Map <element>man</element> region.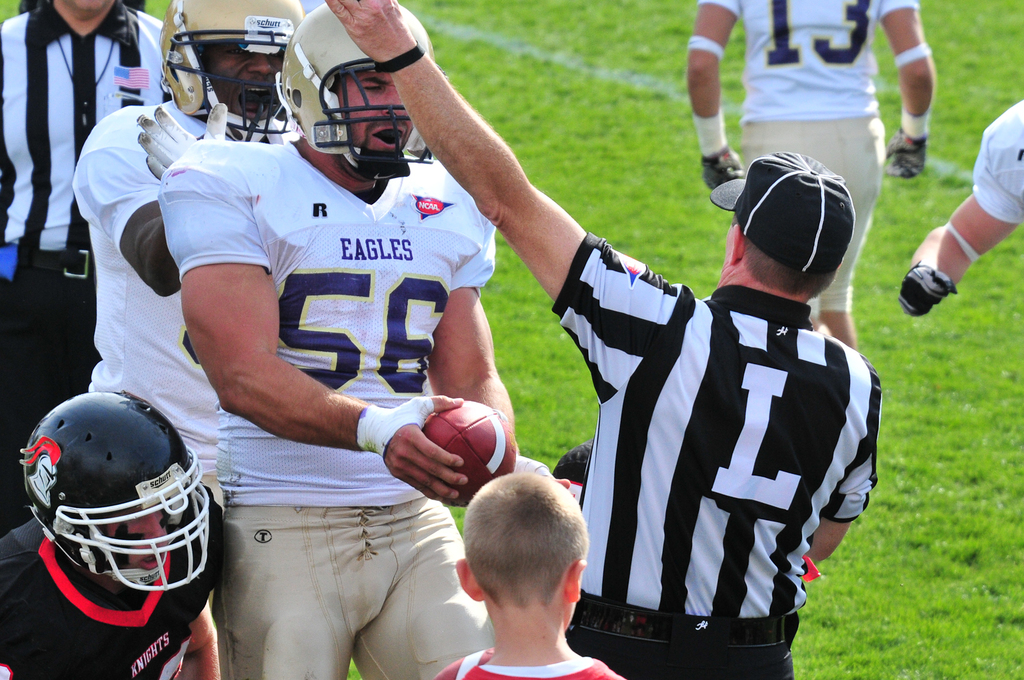
Mapped to region(0, 0, 173, 528).
